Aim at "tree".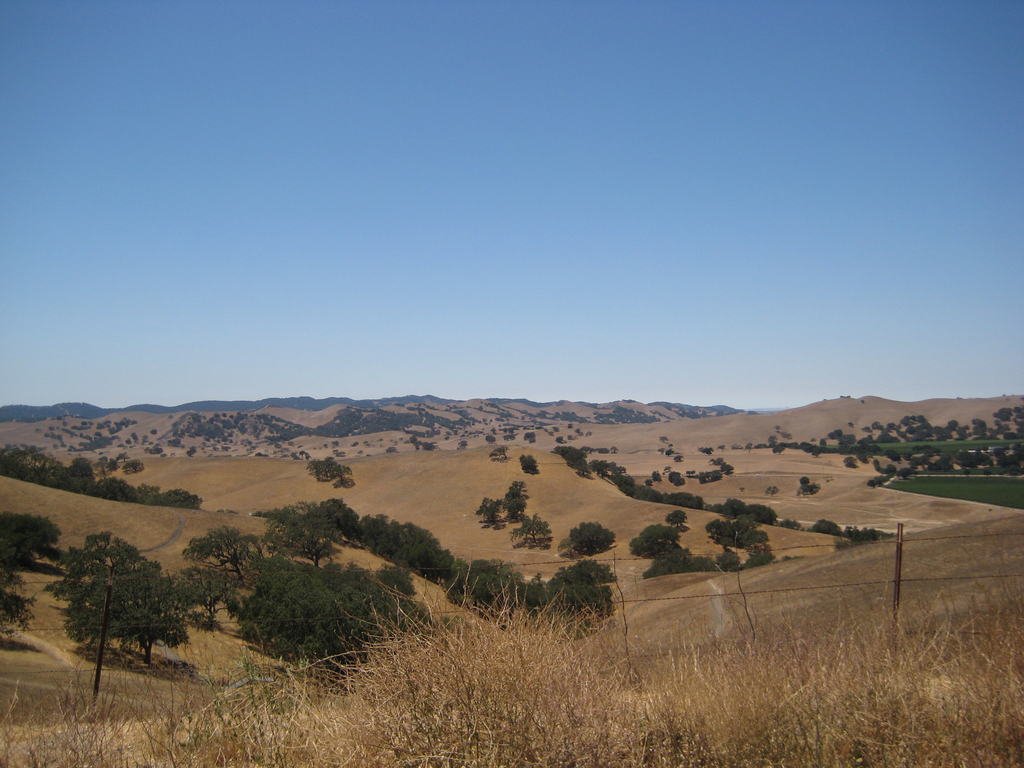
Aimed at Rect(718, 443, 724, 451).
